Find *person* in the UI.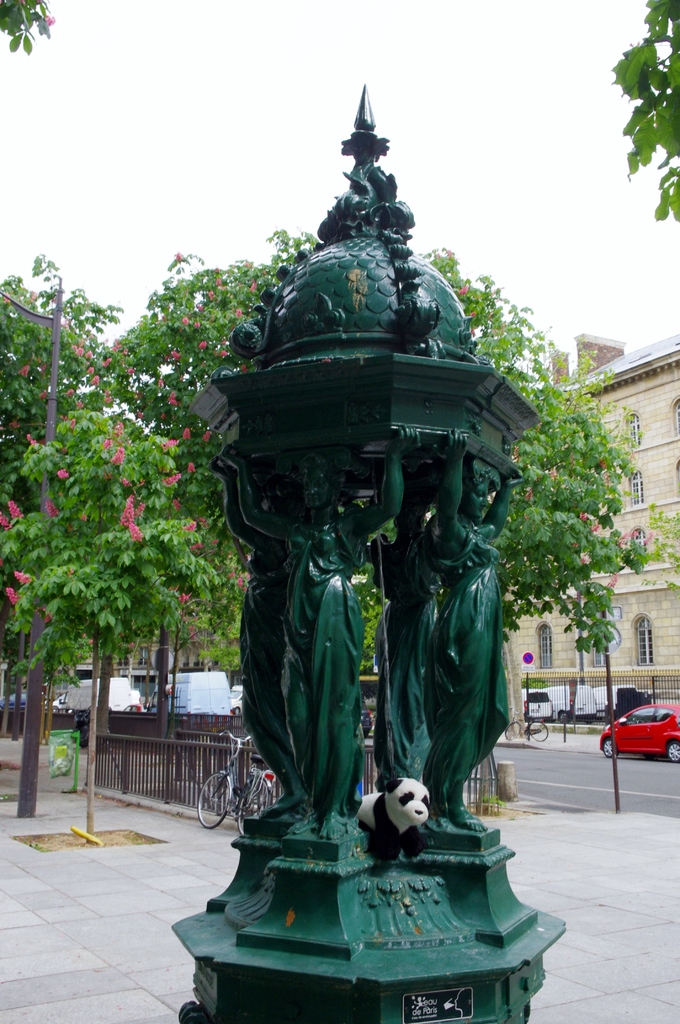
UI element at rect(208, 461, 290, 825).
